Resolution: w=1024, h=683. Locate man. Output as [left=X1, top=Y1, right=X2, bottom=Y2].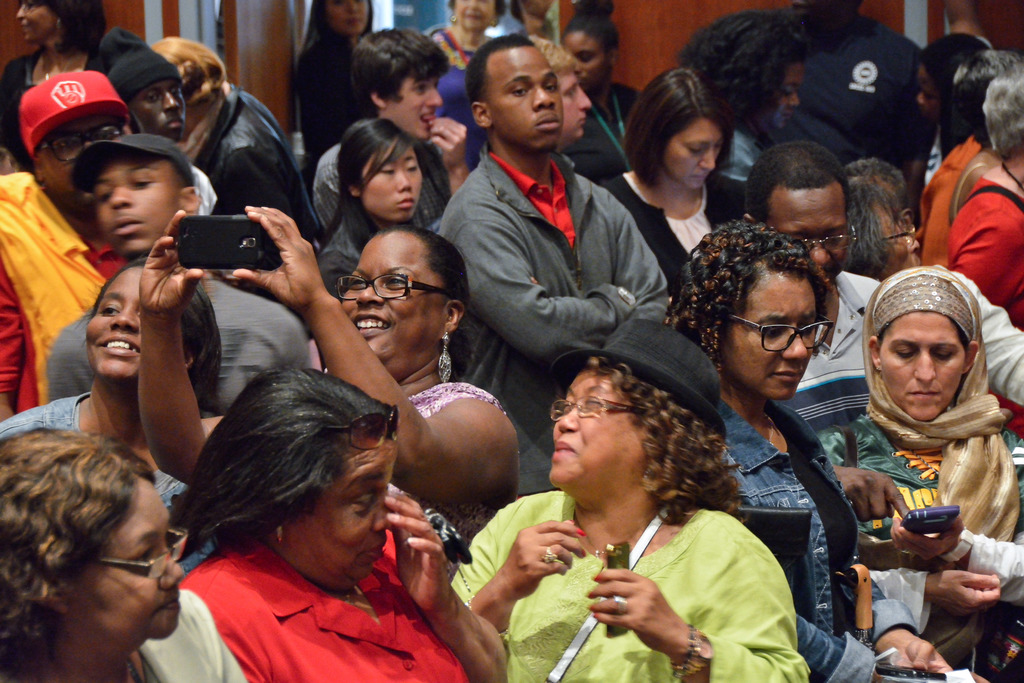
[left=740, top=142, right=906, bottom=516].
